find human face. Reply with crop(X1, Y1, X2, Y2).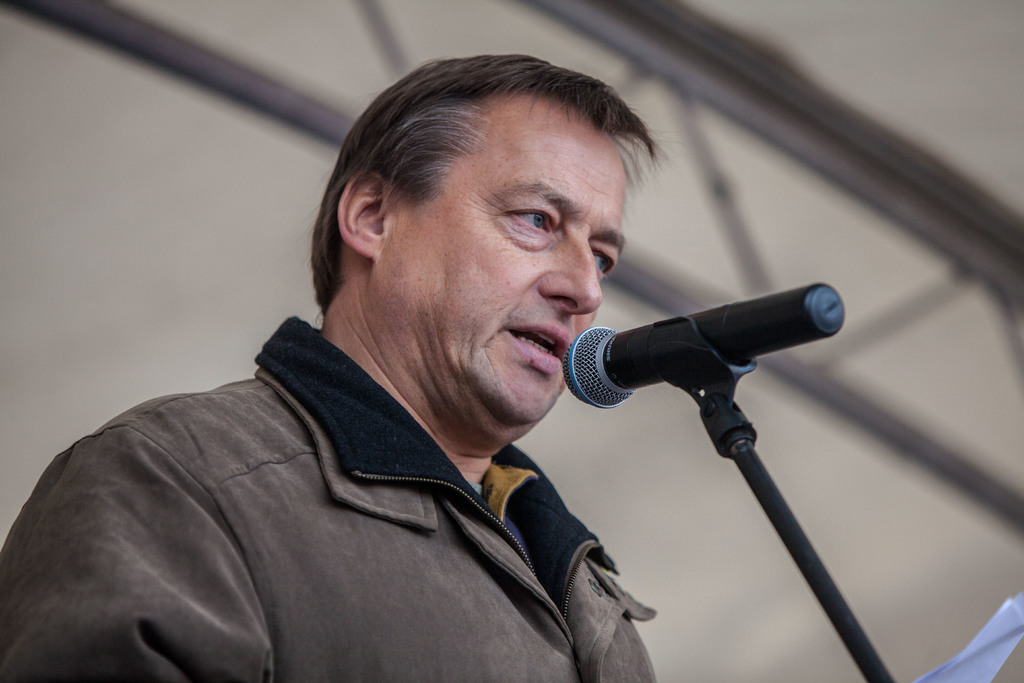
crop(373, 96, 626, 439).
